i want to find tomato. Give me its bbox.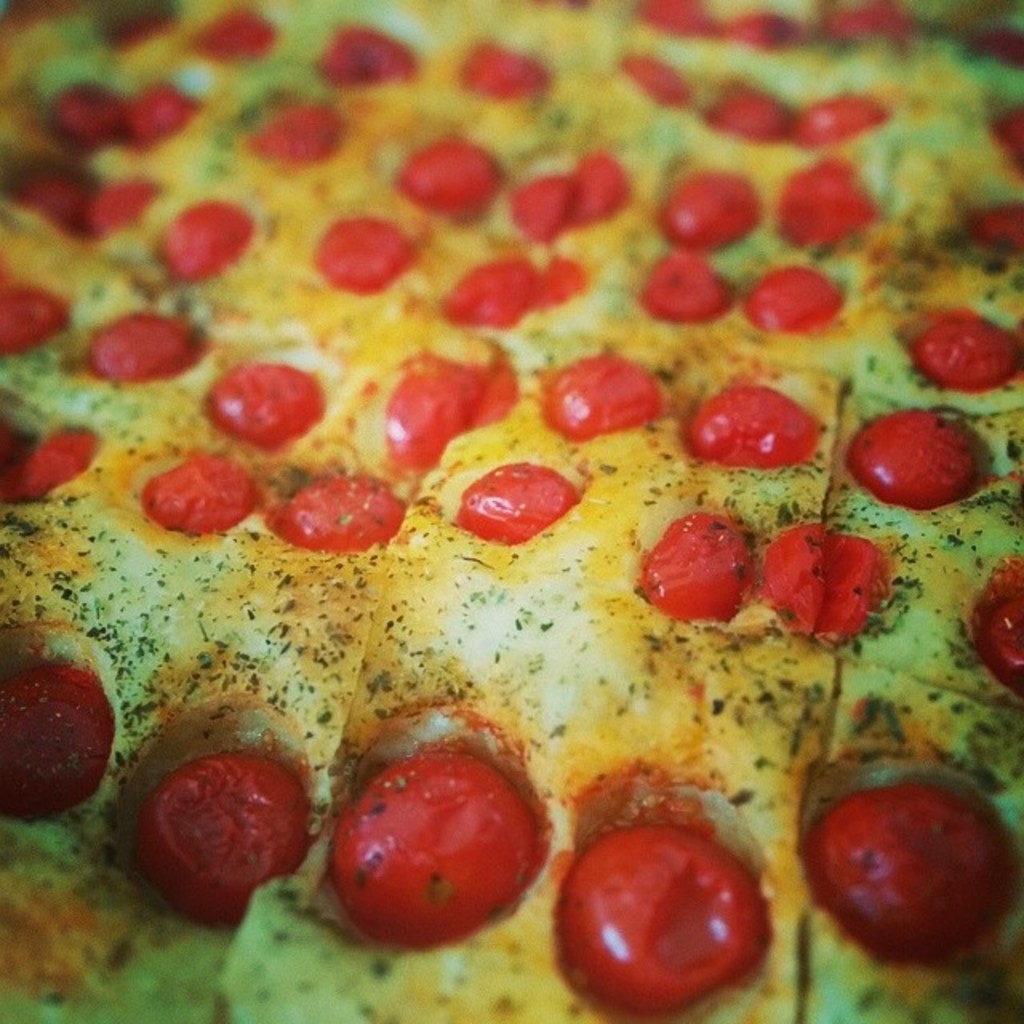
BBox(187, 3, 286, 72).
